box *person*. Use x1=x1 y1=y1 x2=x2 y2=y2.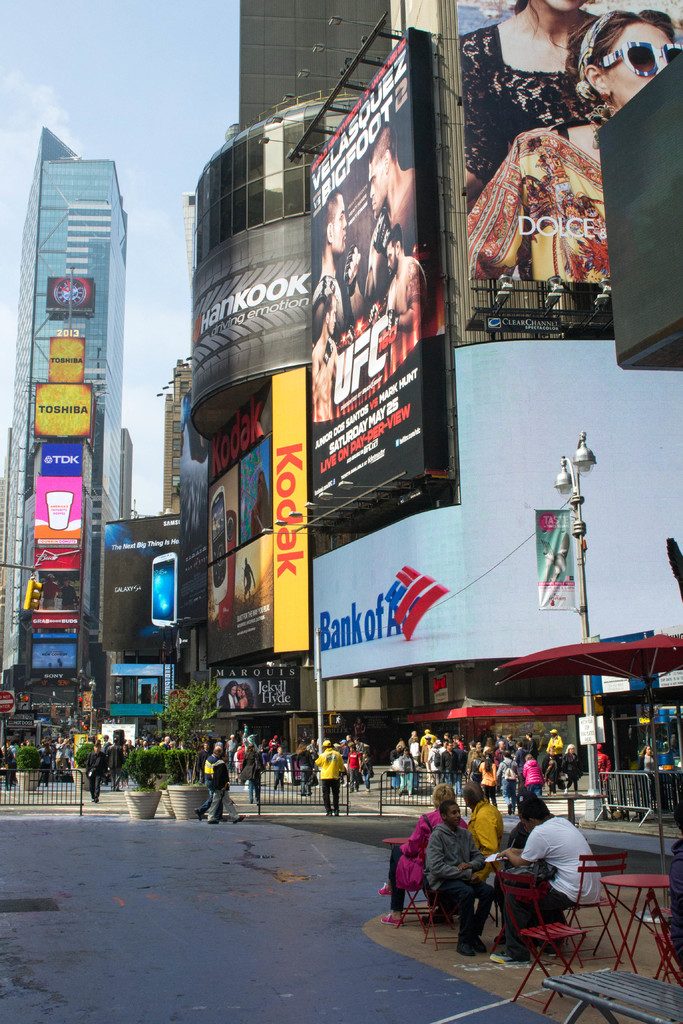
x1=634 y1=742 x2=654 y2=772.
